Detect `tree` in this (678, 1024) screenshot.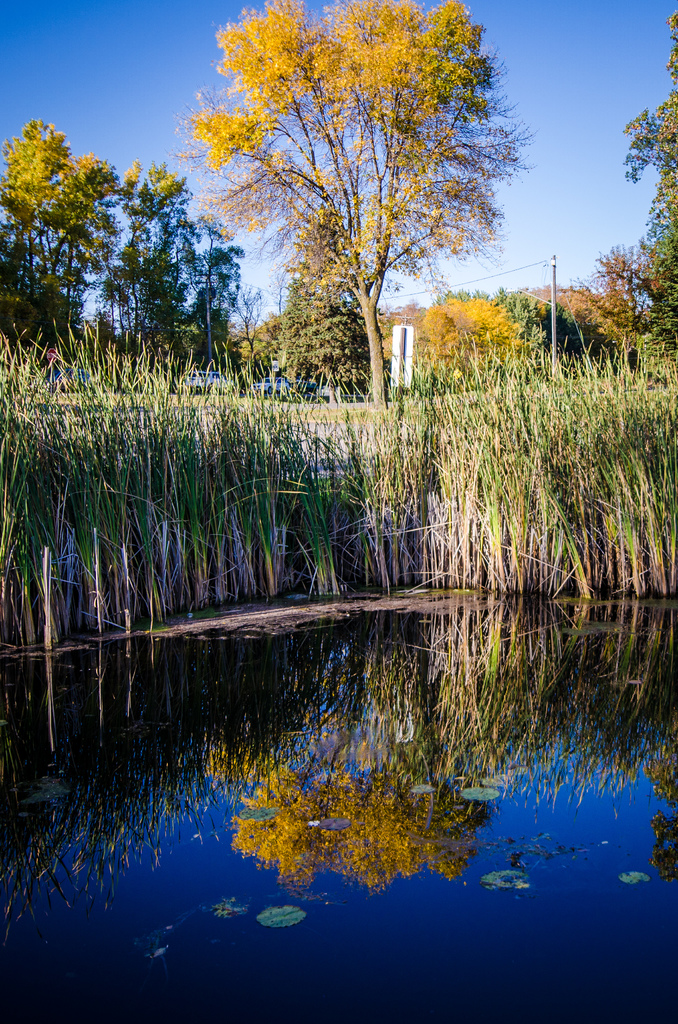
Detection: pyautogui.locateOnScreen(172, 0, 537, 408).
